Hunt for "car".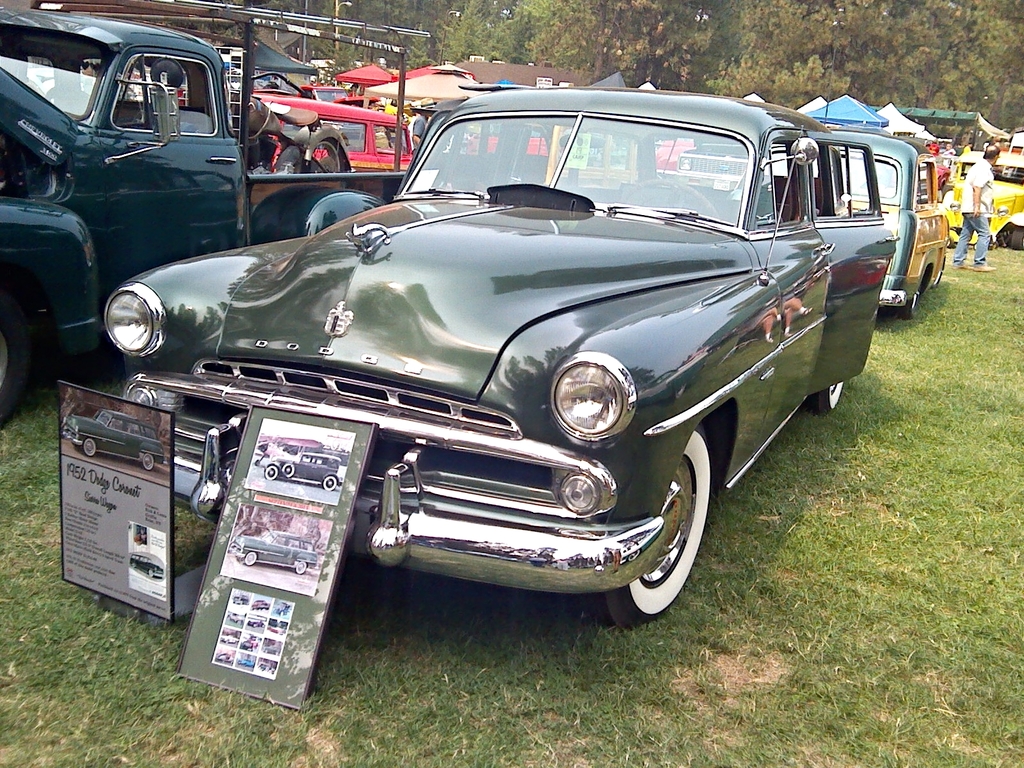
Hunted down at (left=93, top=86, right=900, bottom=632).
